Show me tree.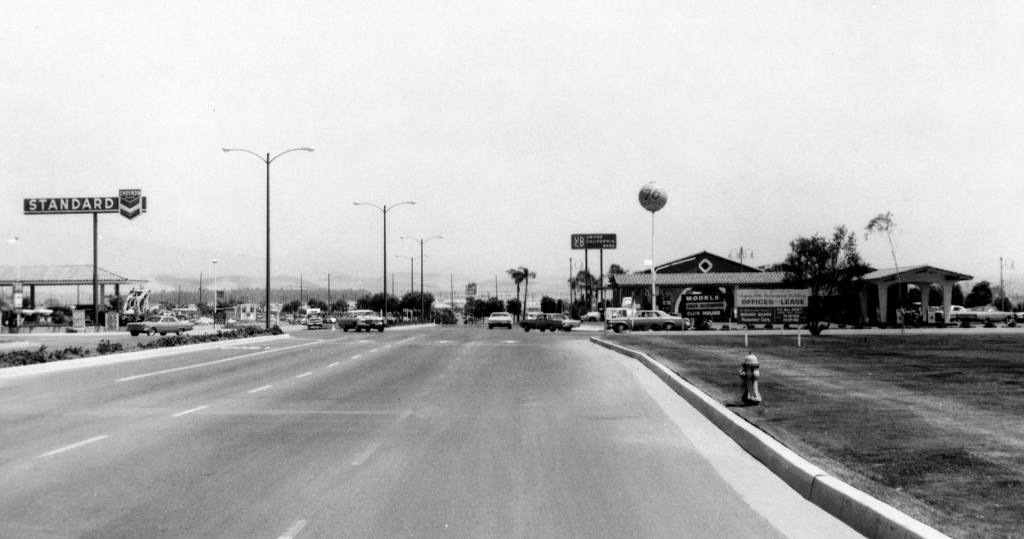
tree is here: 948,286,963,316.
